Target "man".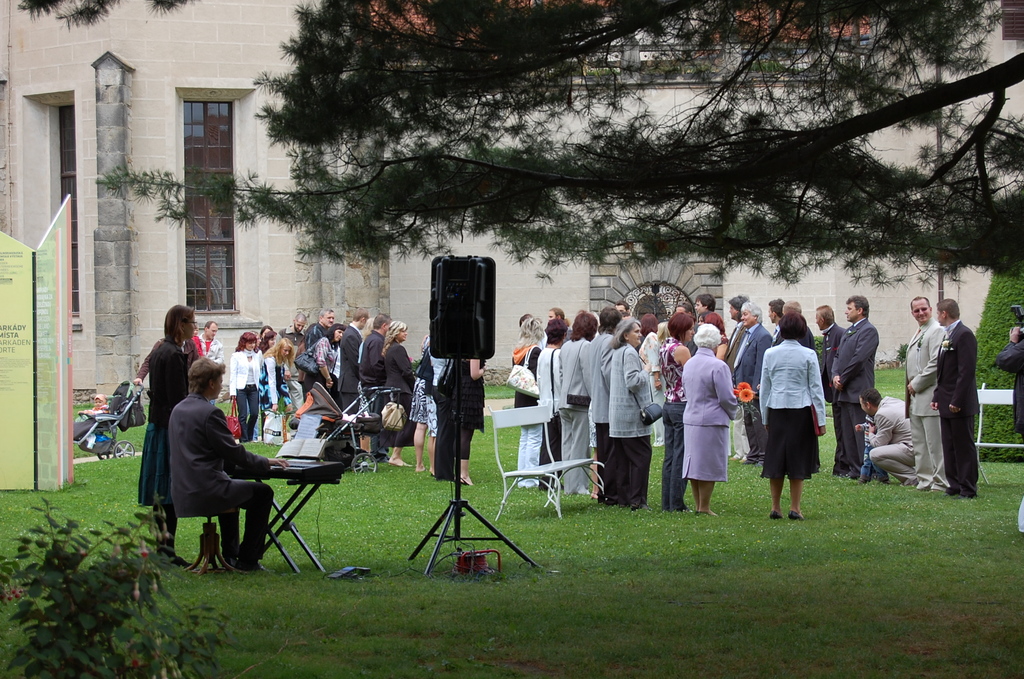
Target region: locate(904, 295, 950, 490).
